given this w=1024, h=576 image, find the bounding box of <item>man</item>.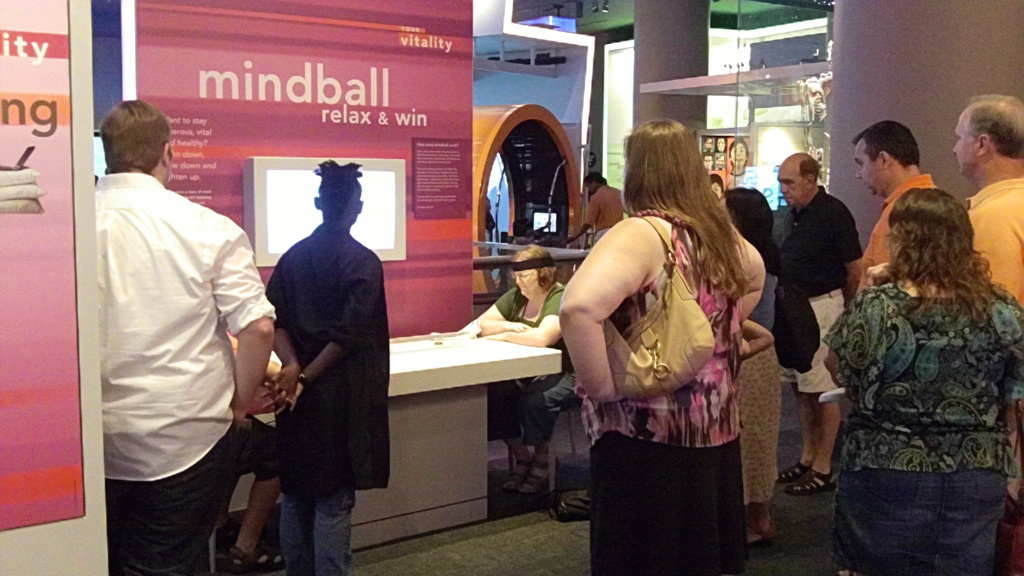
[262, 156, 385, 572].
